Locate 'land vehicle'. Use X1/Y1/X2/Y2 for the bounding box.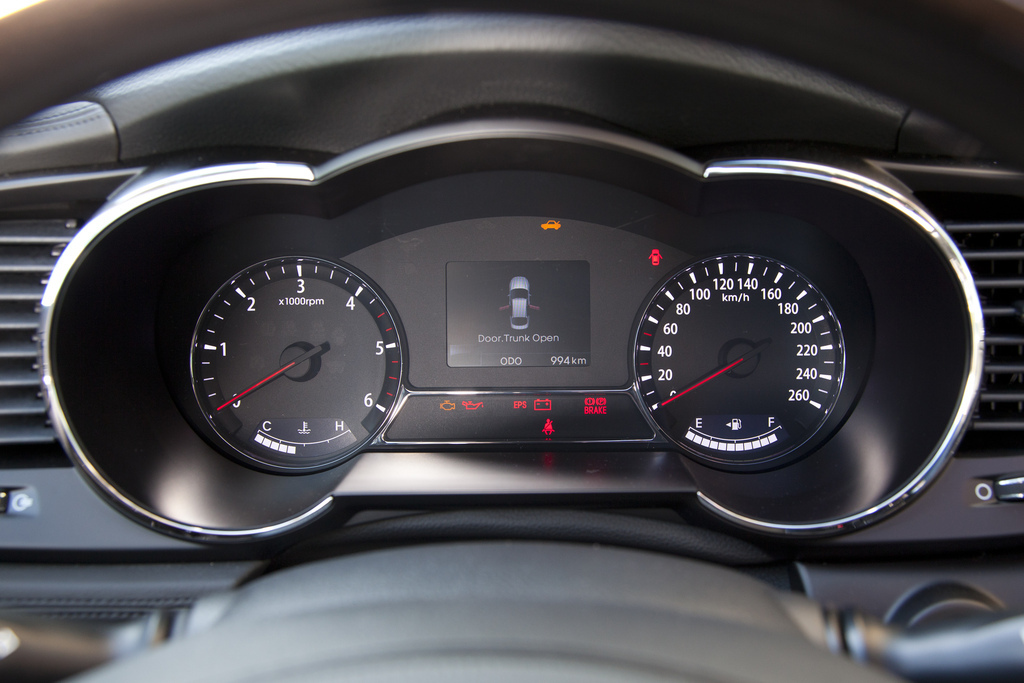
0/25/1018/588.
